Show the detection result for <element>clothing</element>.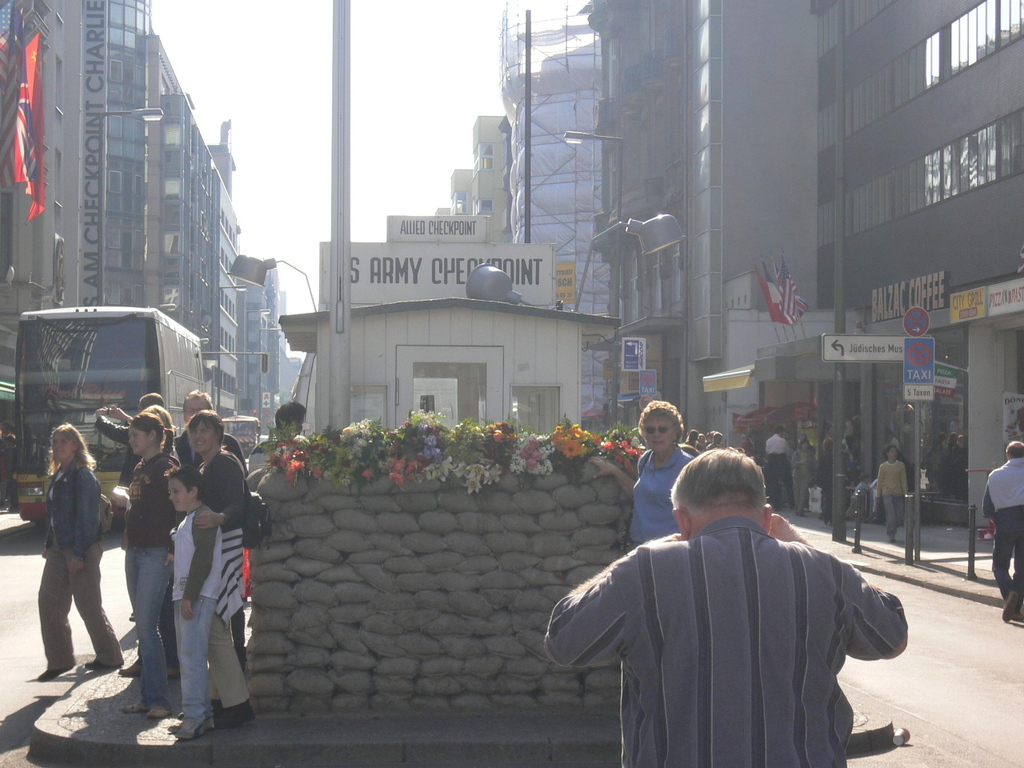
738/440/764/468.
